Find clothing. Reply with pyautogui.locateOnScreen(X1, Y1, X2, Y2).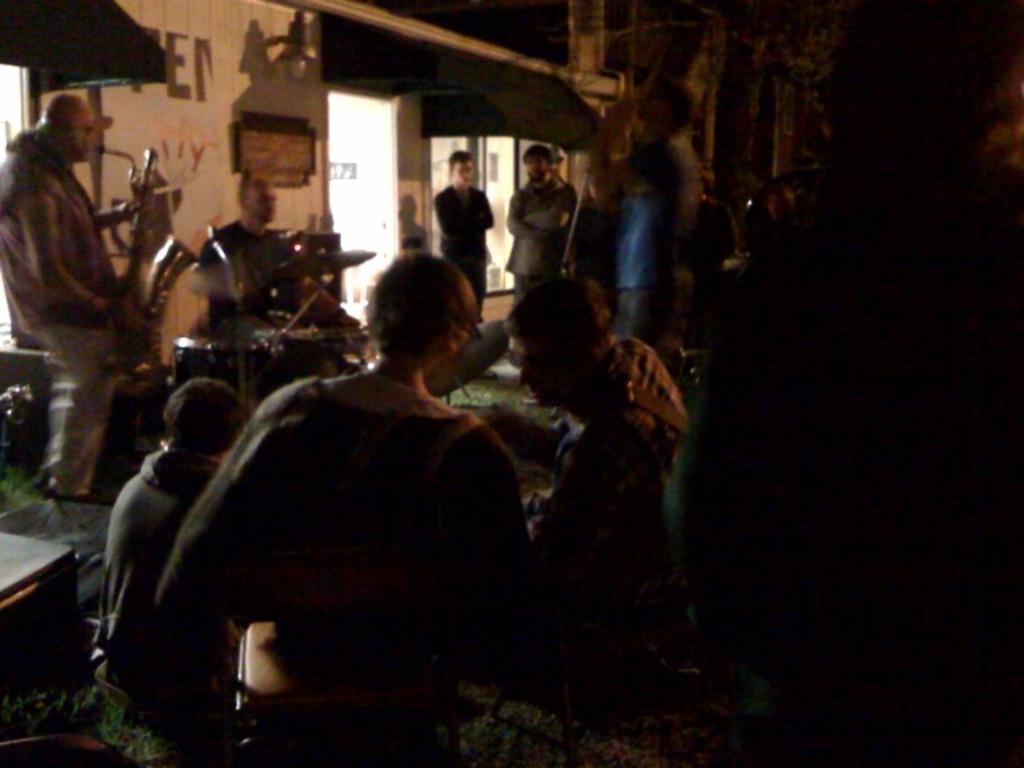
pyautogui.locateOnScreen(0, 128, 134, 498).
